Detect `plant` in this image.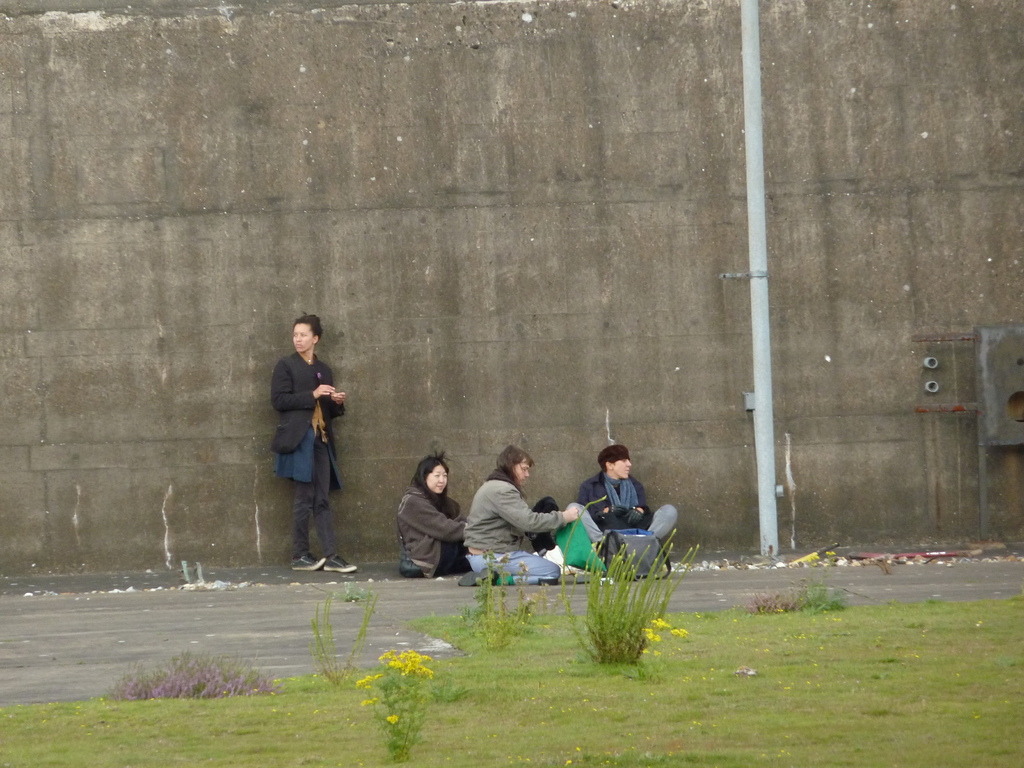
Detection: crop(551, 512, 707, 678).
